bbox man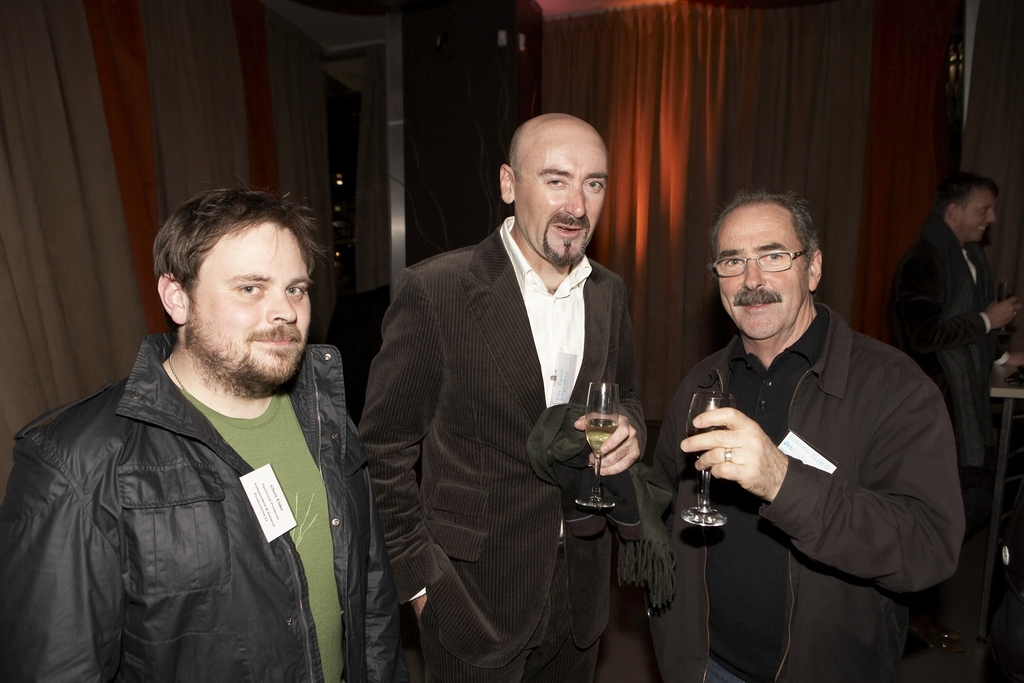
[x1=0, y1=185, x2=406, y2=682]
